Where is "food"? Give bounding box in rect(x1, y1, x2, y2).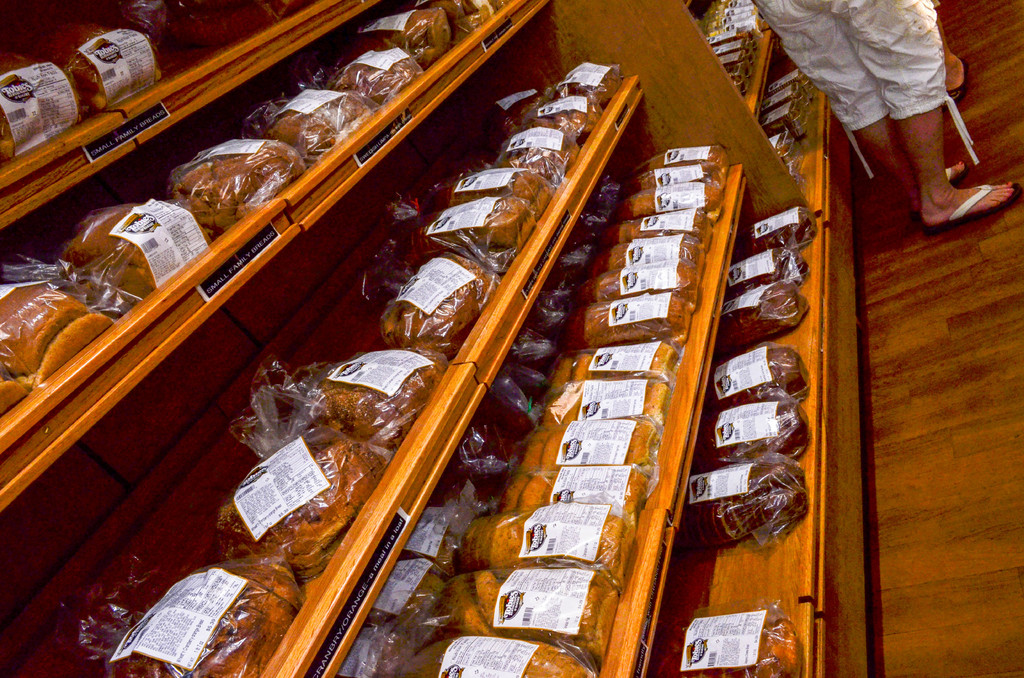
rect(716, 278, 805, 358).
